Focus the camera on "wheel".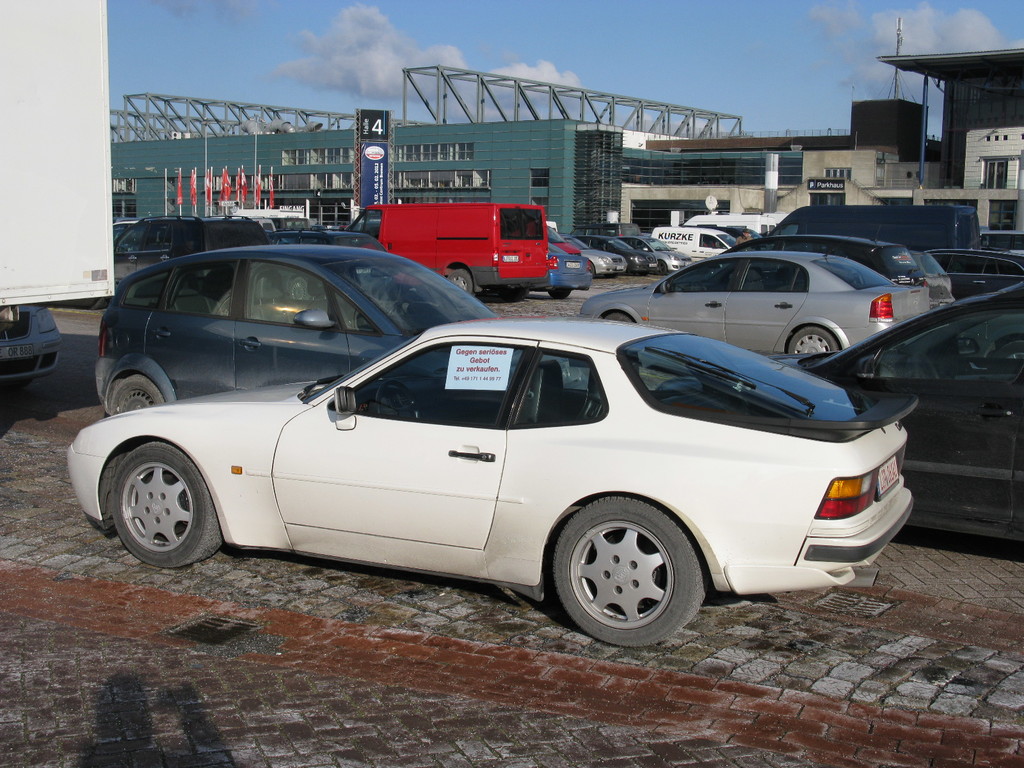
Focus region: {"left": 787, "top": 328, "right": 842, "bottom": 359}.
